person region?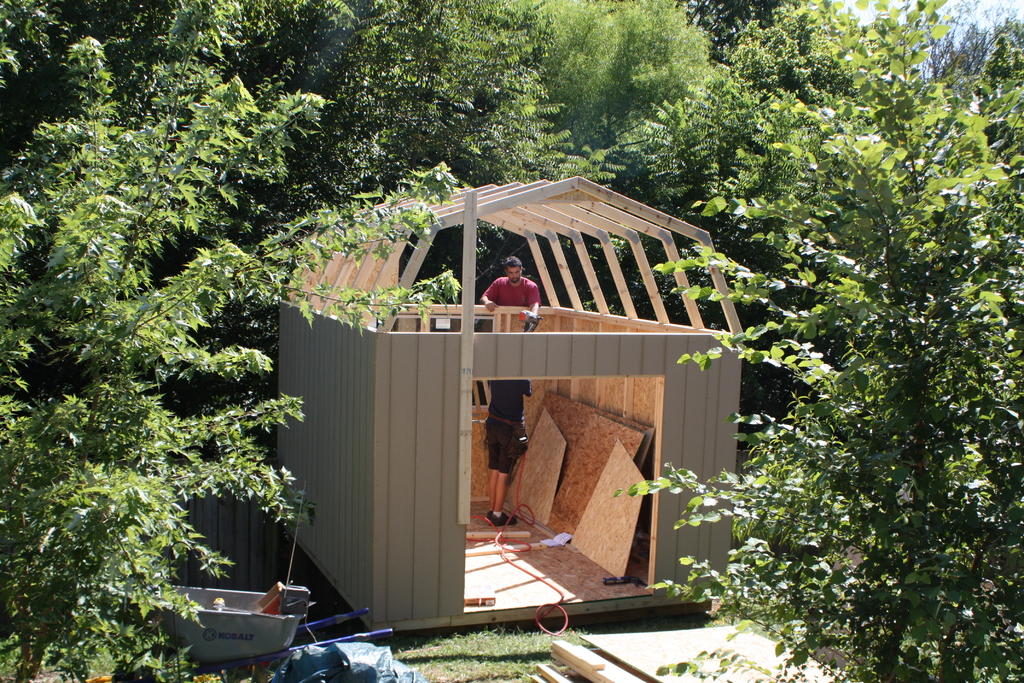
x1=479, y1=375, x2=532, y2=526
